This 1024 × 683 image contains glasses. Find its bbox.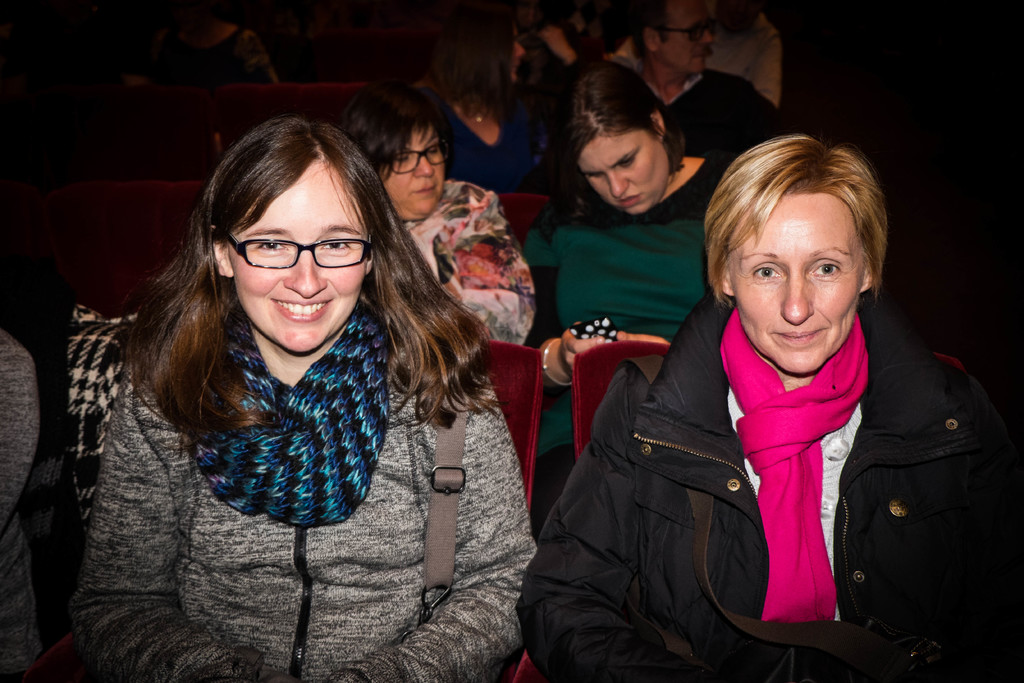
[left=387, top=135, right=455, bottom=173].
